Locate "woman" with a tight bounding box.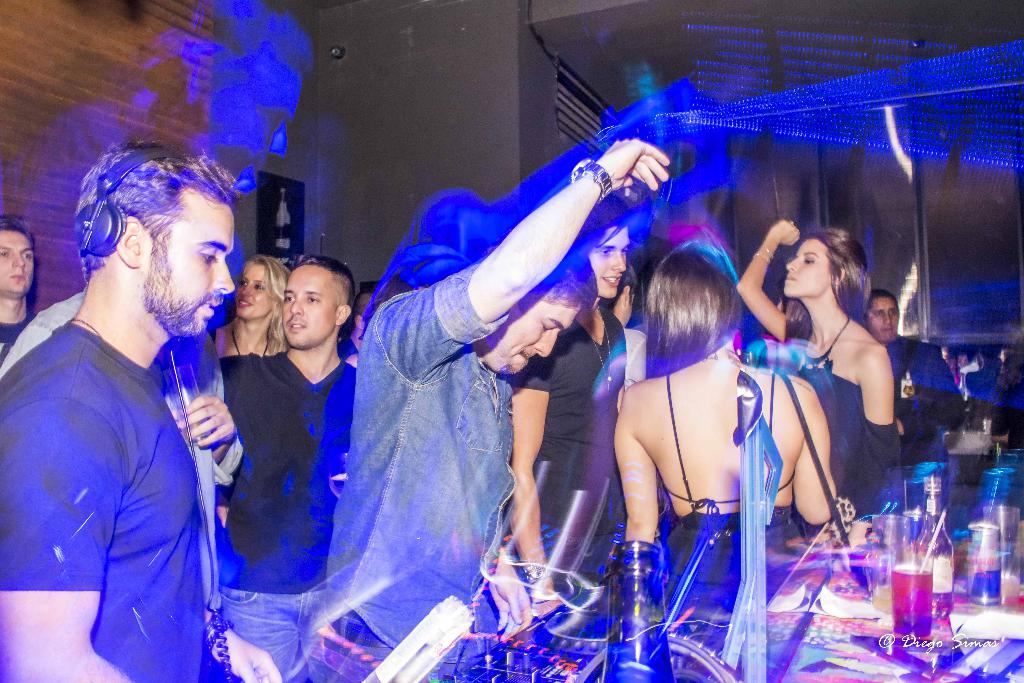
[730,220,808,370].
